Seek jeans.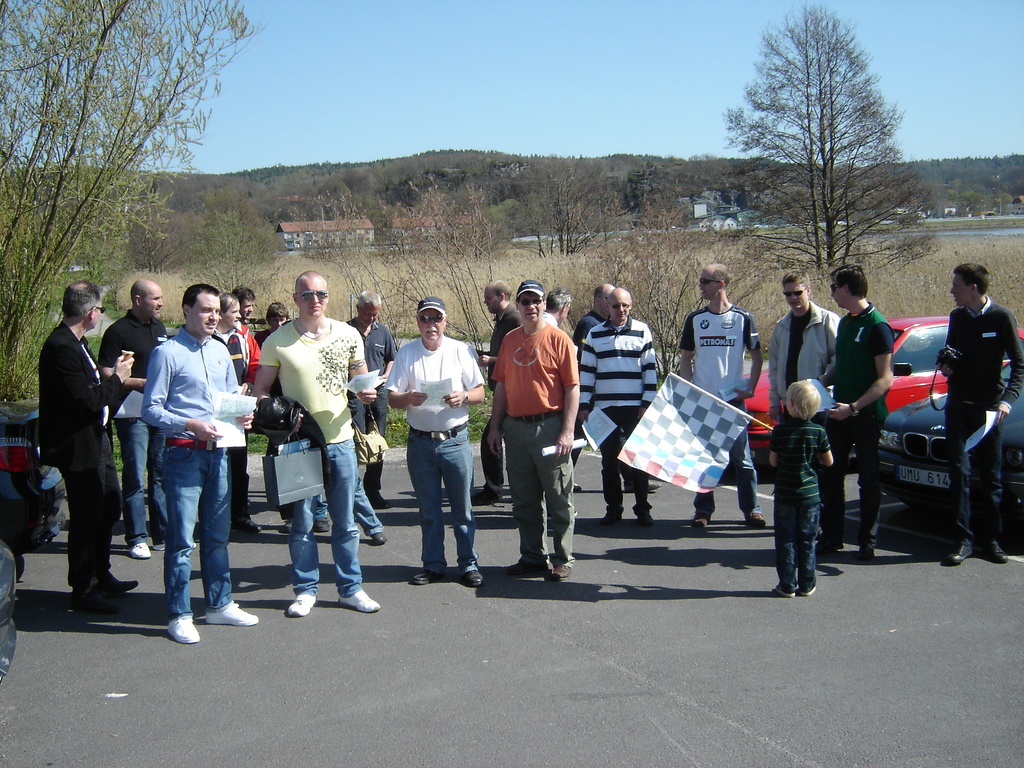
(x1=598, y1=401, x2=654, y2=511).
